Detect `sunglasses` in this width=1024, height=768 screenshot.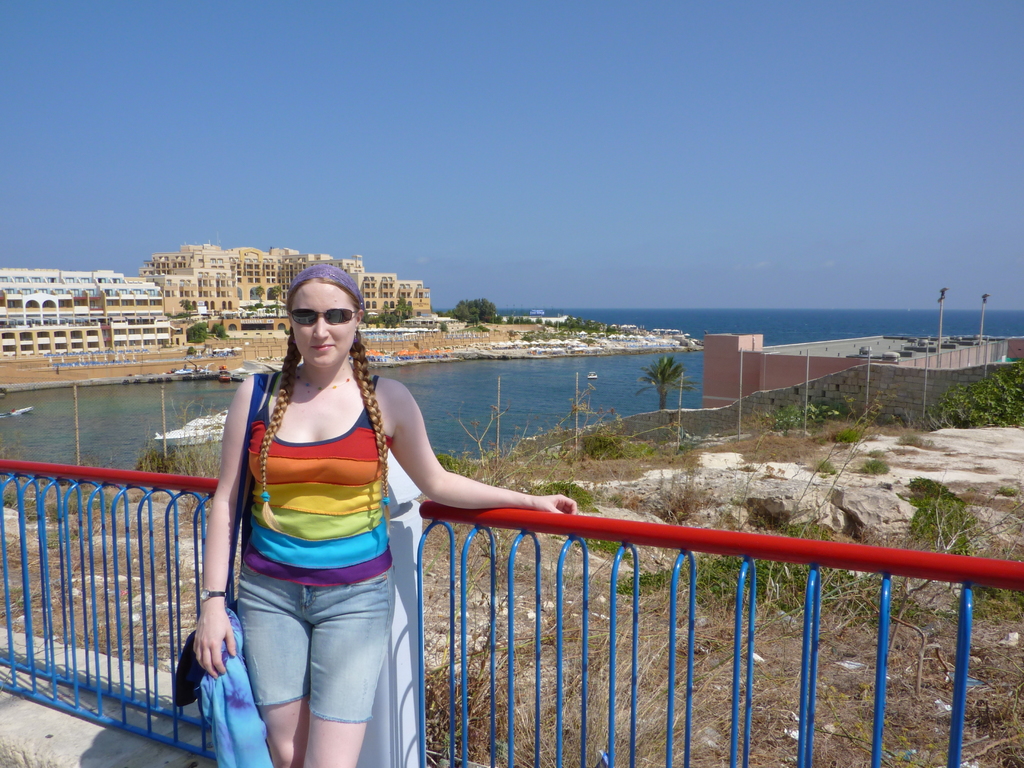
Detection: [x1=287, y1=307, x2=356, y2=326].
